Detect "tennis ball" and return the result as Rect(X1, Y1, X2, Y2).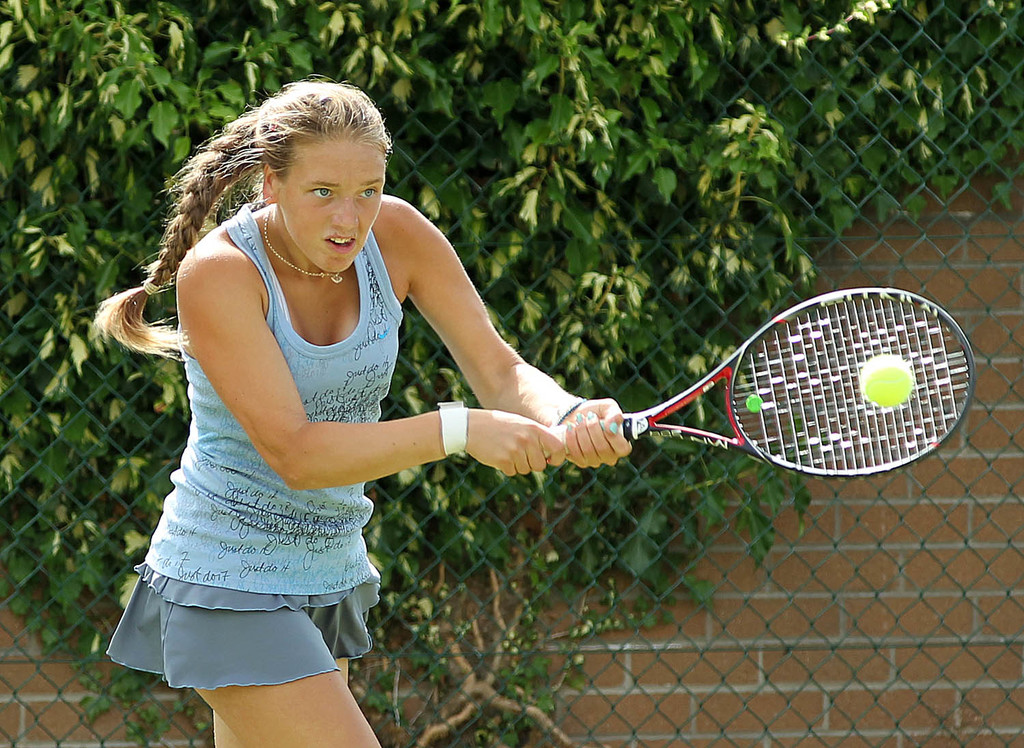
Rect(855, 350, 913, 403).
